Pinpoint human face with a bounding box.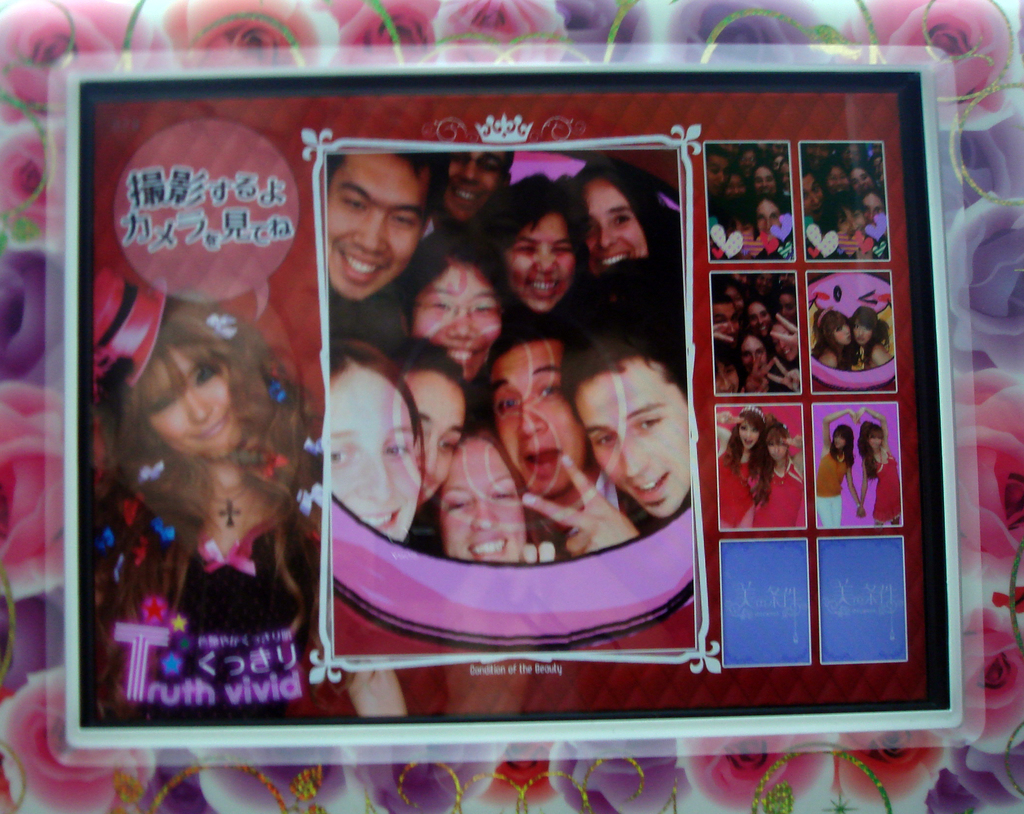
<bbox>326, 154, 429, 296</bbox>.
